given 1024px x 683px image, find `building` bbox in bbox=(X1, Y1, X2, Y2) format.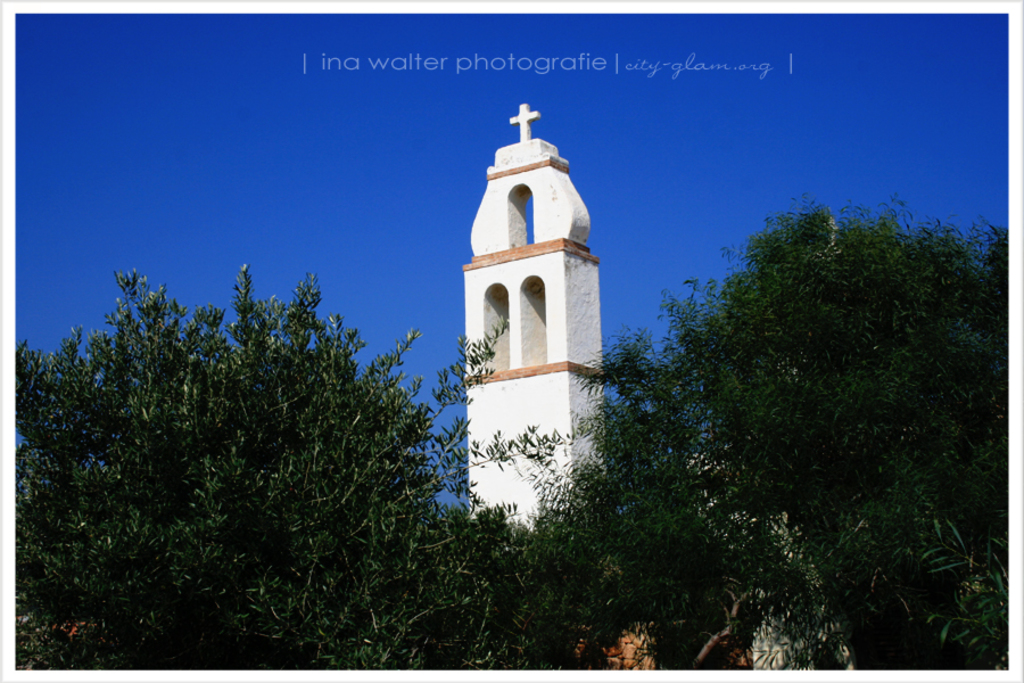
bbox=(455, 98, 610, 519).
